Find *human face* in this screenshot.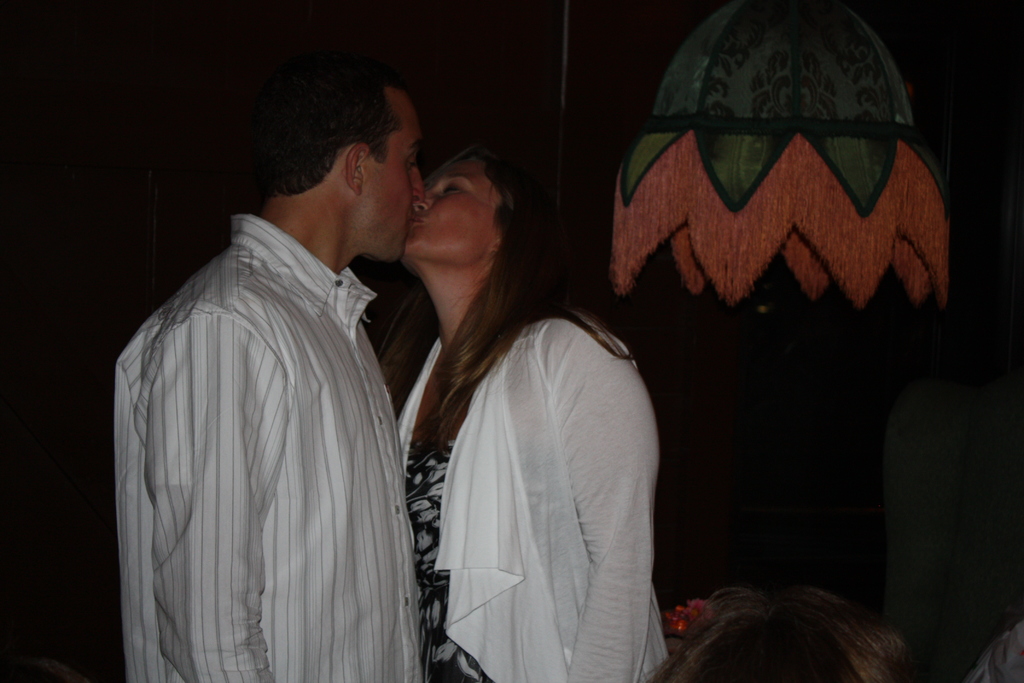
The bounding box for *human face* is (399, 147, 499, 266).
